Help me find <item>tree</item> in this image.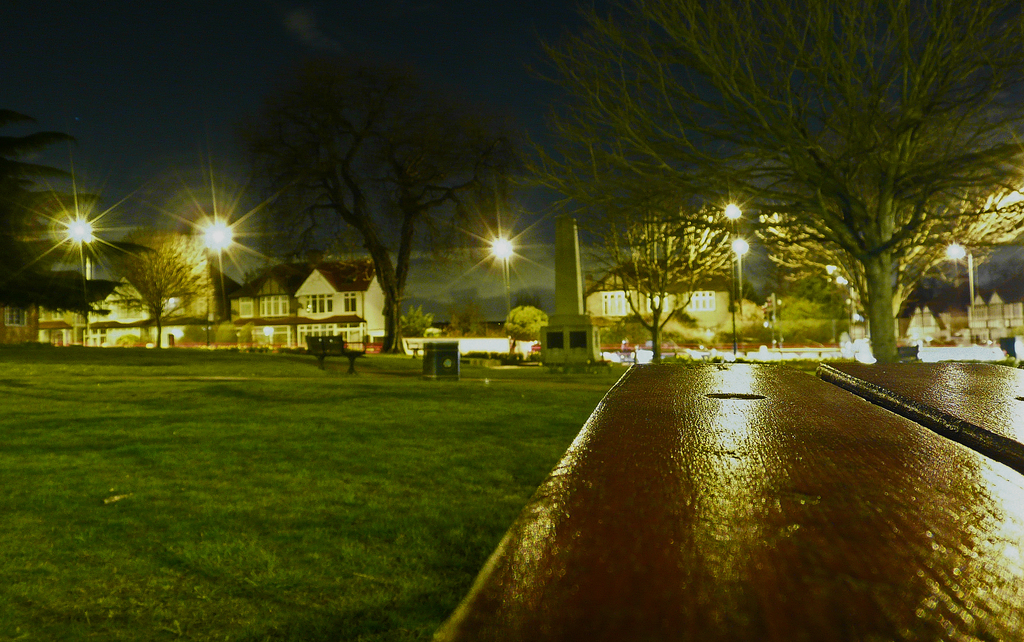
Found it: <box>108,226,213,349</box>.
